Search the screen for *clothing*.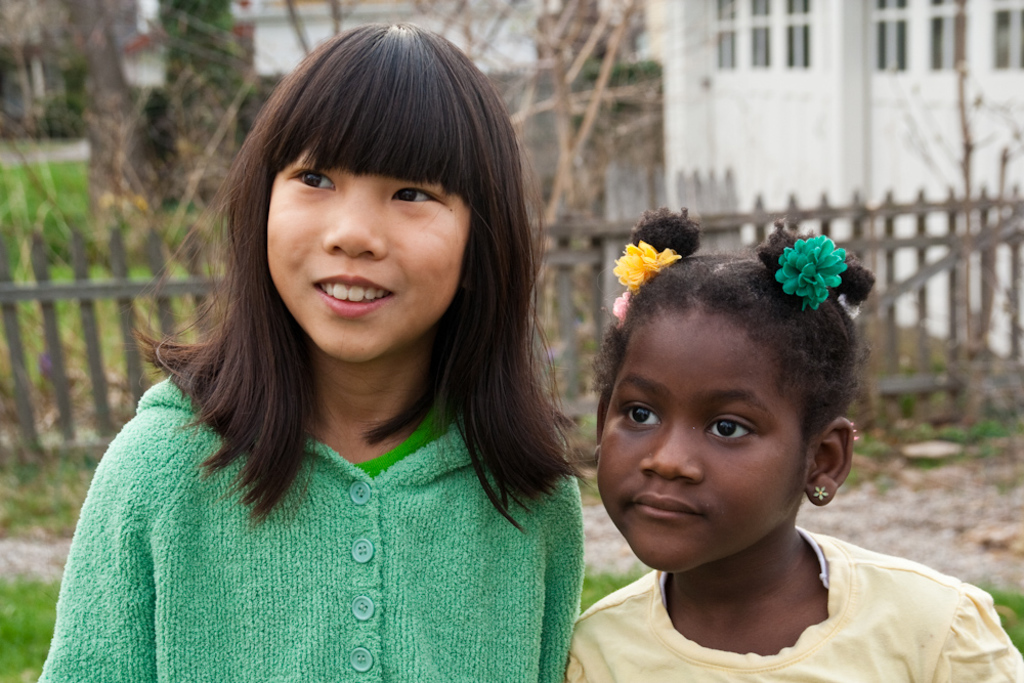
Found at box(41, 329, 587, 682).
